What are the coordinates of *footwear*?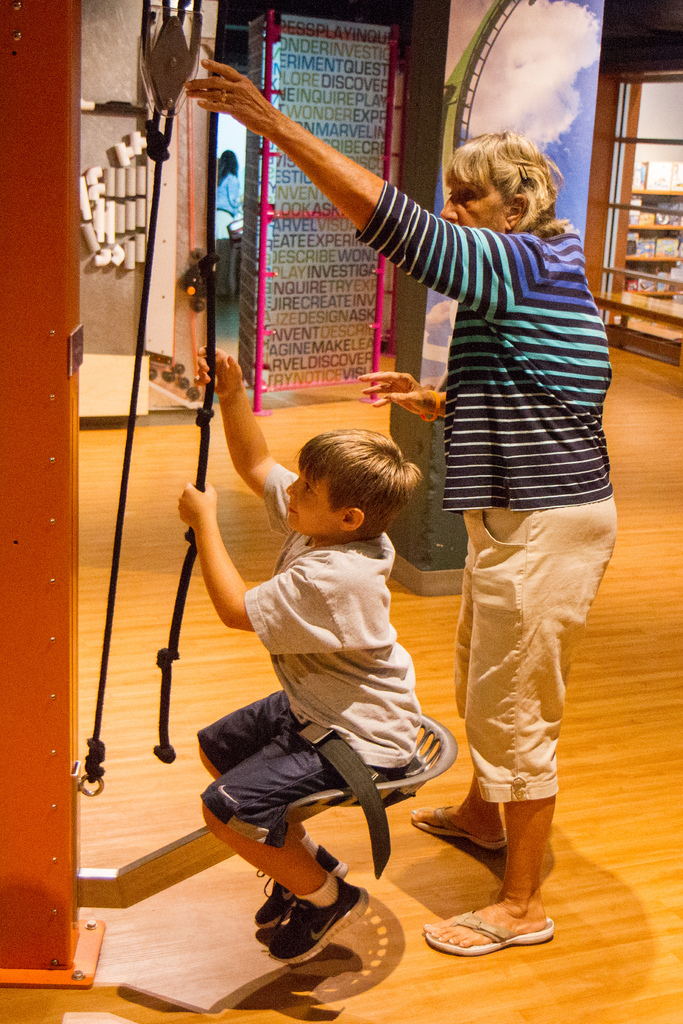
<region>250, 841, 364, 927</region>.
